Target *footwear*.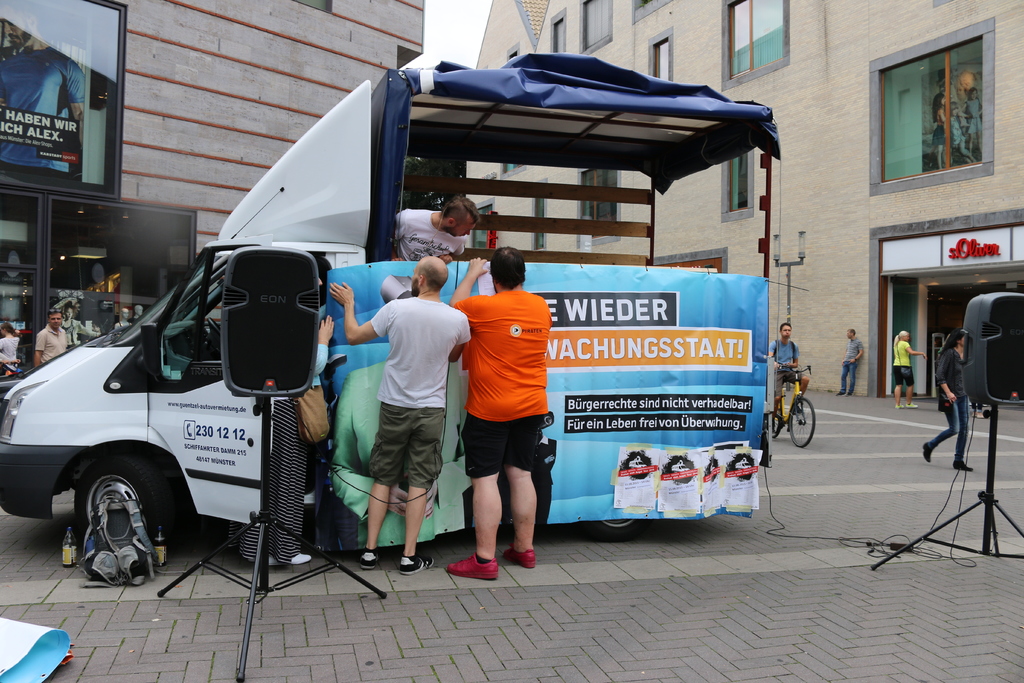
Target region: (895,404,904,408).
